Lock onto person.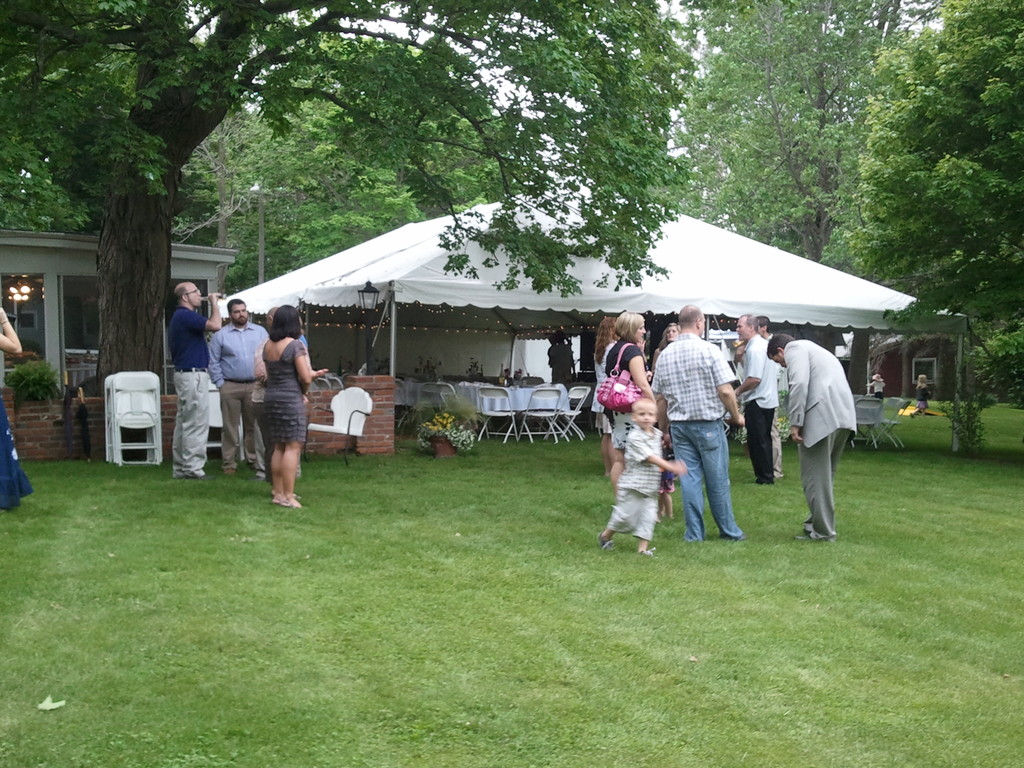
Locked: [x1=588, y1=317, x2=623, y2=482].
